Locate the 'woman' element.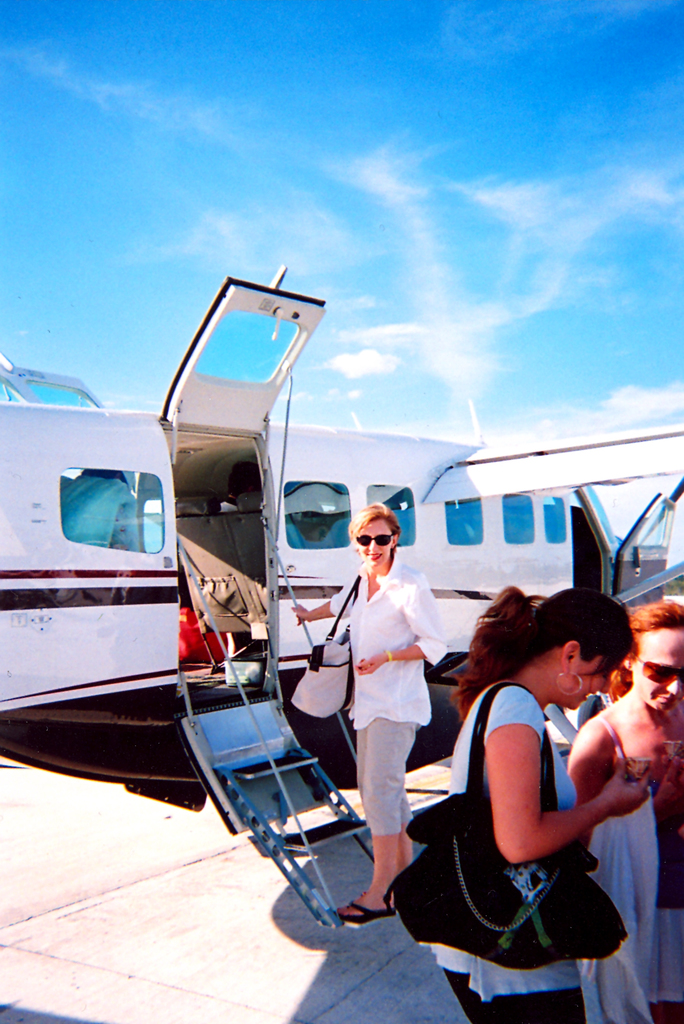
Element bbox: (563,603,683,1023).
